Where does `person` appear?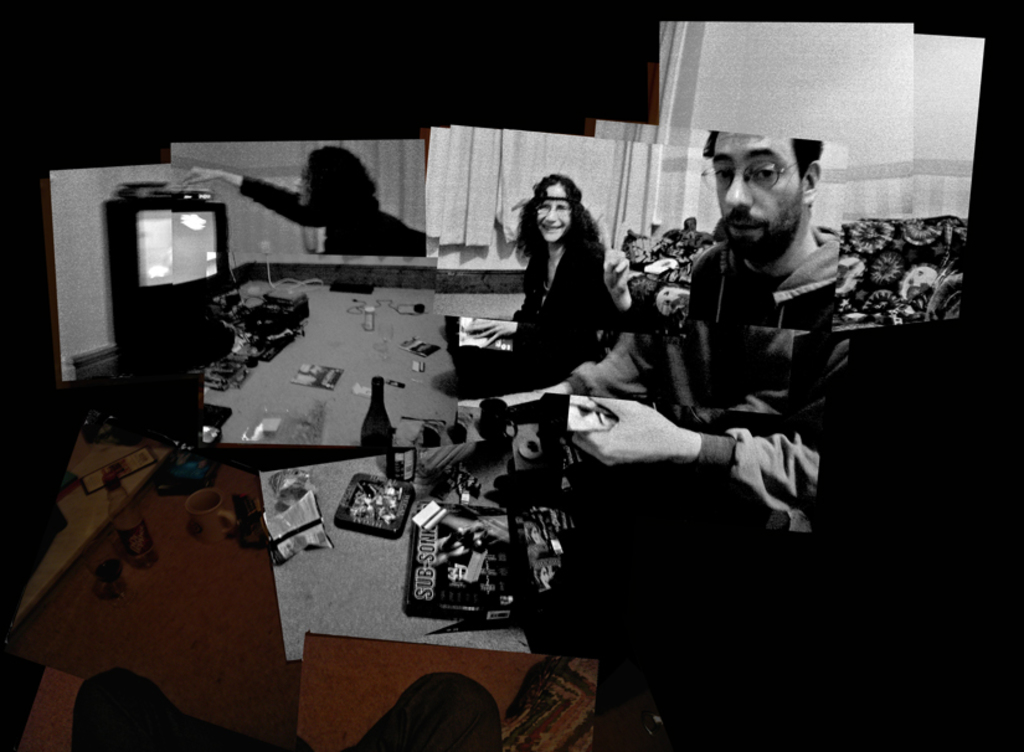
Appears at region(269, 531, 310, 565).
